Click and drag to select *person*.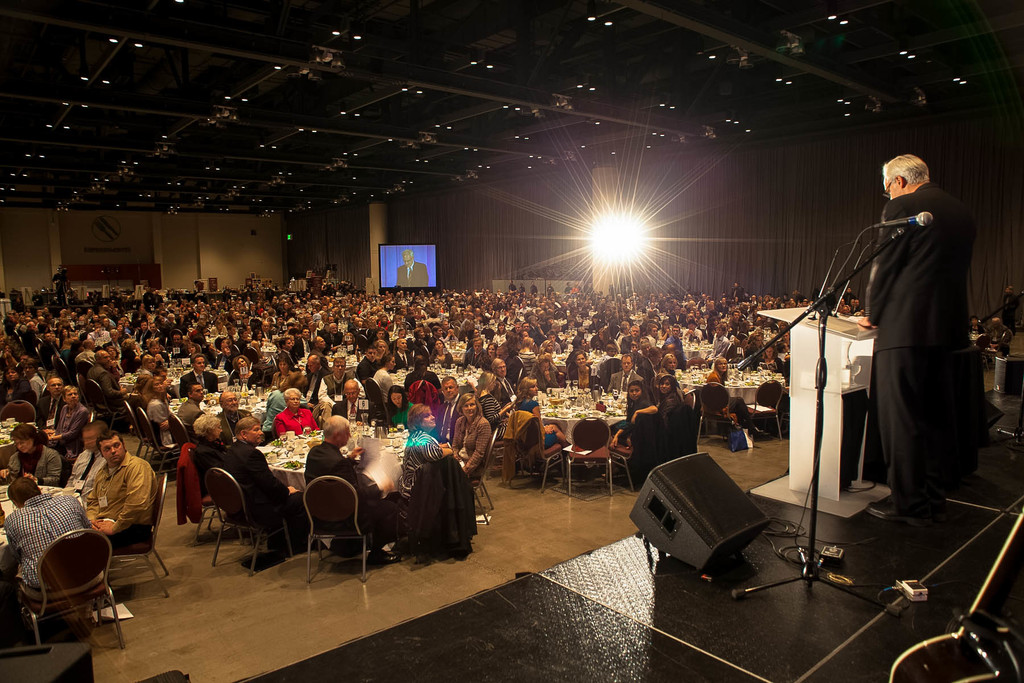
Selection: left=570, top=347, right=609, bottom=384.
